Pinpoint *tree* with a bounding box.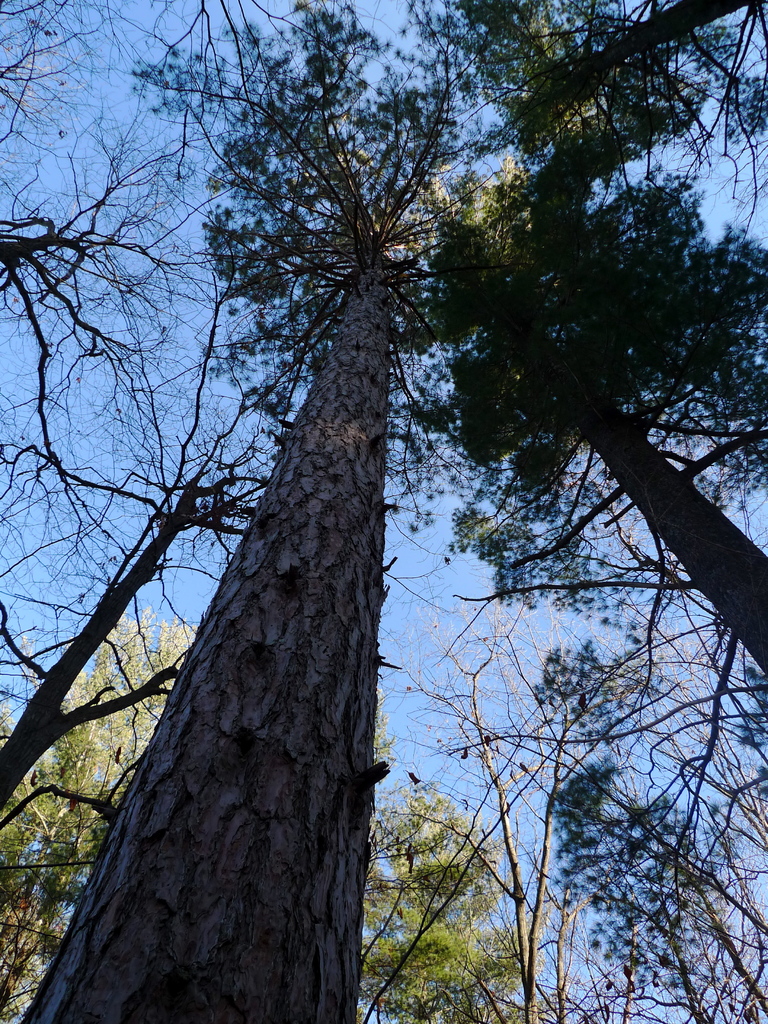
box=[0, 609, 229, 1022].
